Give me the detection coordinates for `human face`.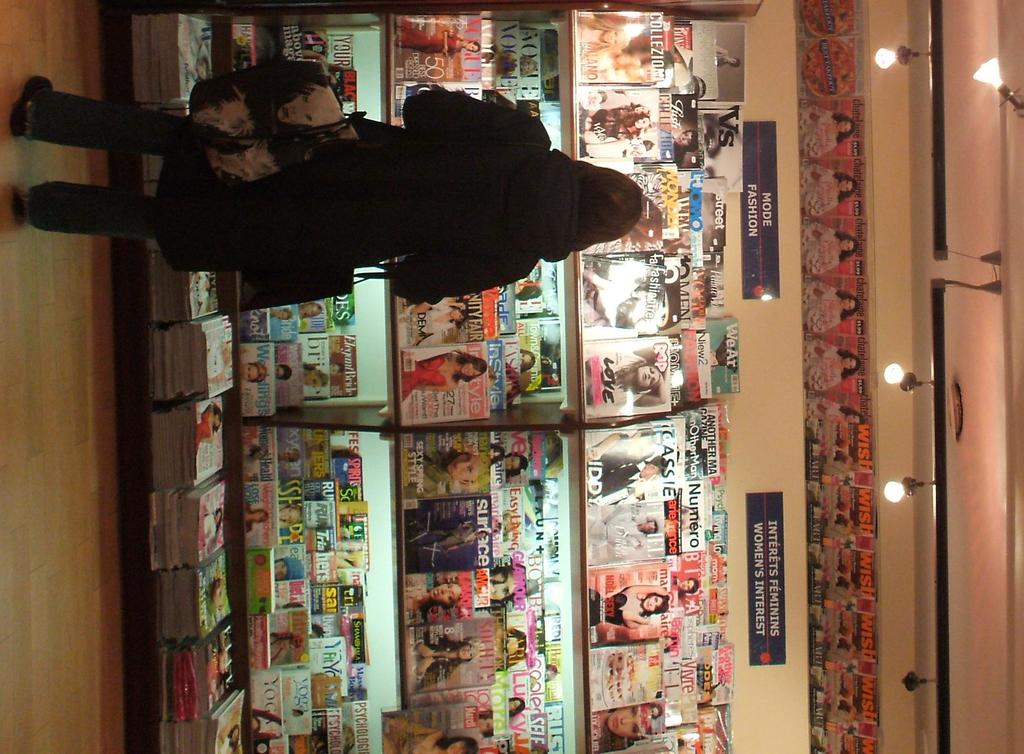
pyautogui.locateOnScreen(302, 374, 321, 382).
